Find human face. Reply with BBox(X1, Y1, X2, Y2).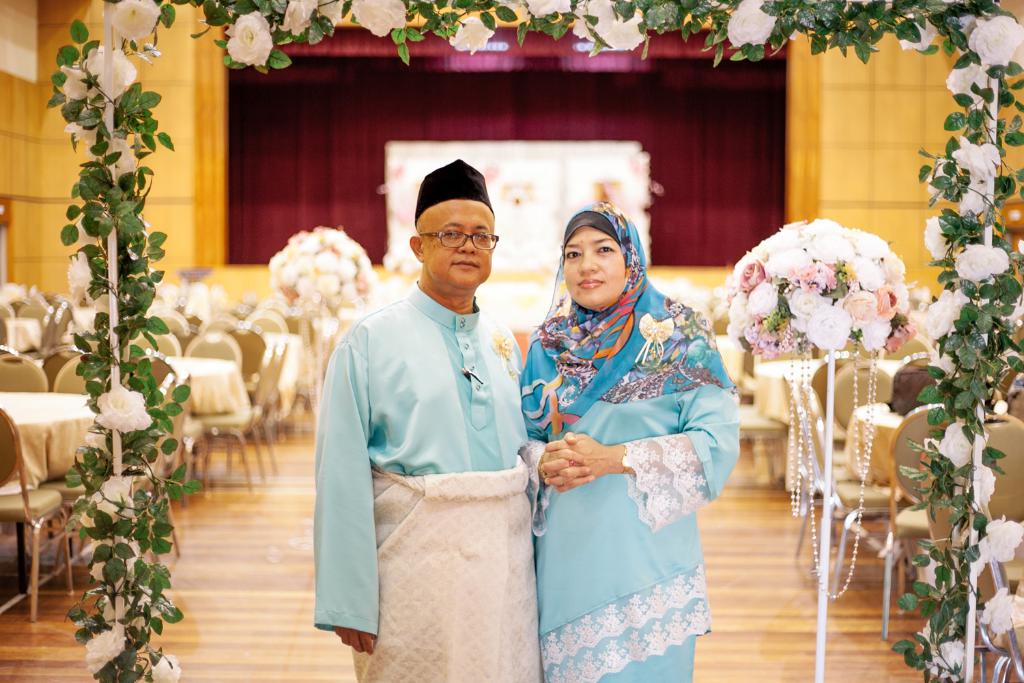
BBox(563, 227, 626, 305).
